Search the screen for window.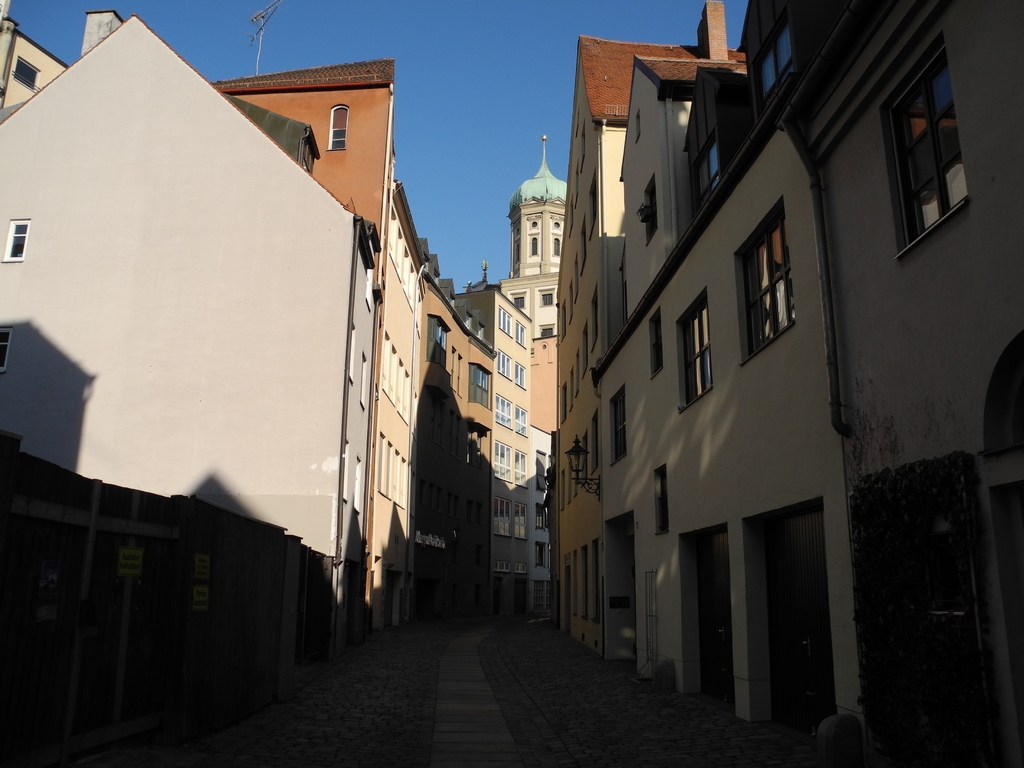
Found at 548 234 561 259.
